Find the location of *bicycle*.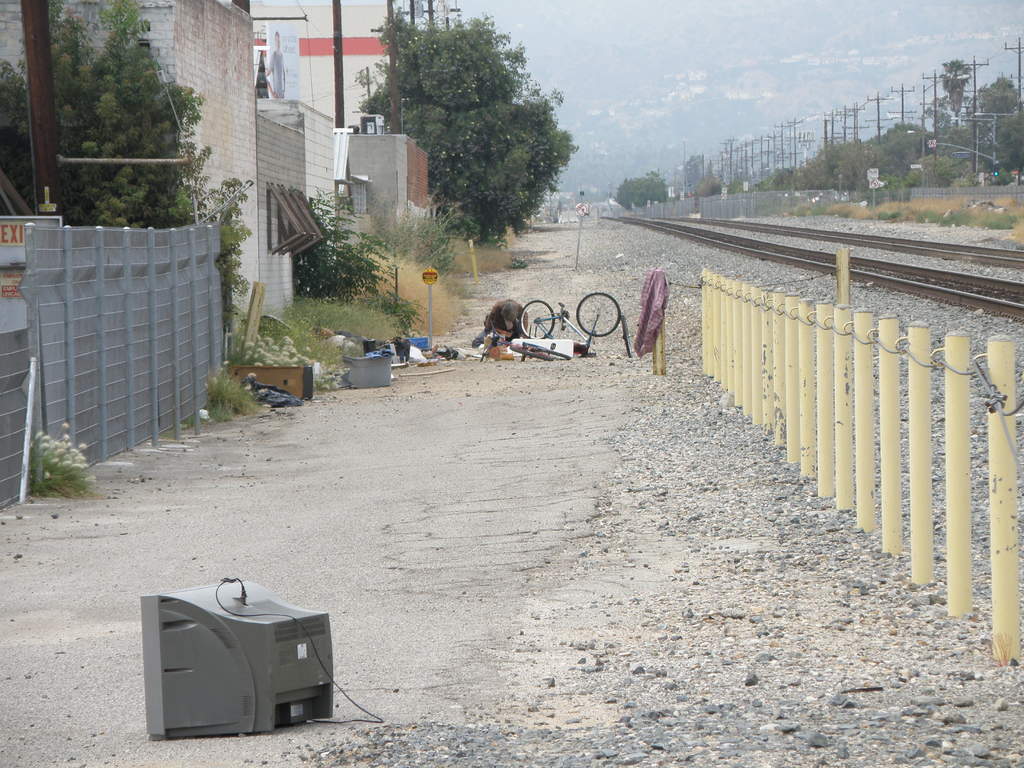
Location: l=515, t=294, r=621, b=358.
